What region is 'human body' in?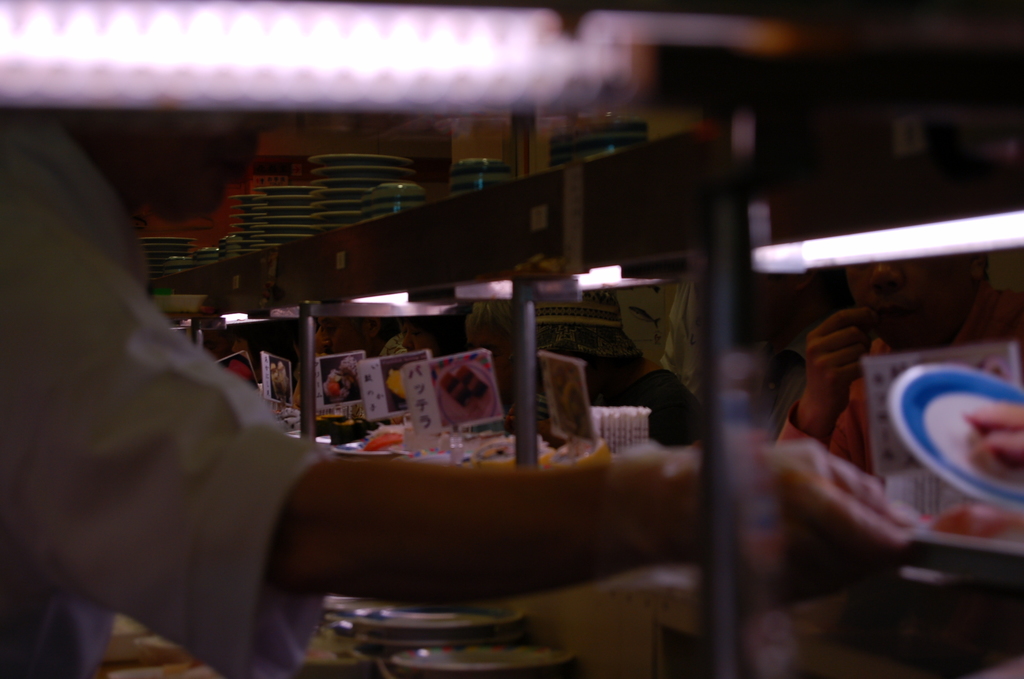
rect(0, 106, 920, 678).
